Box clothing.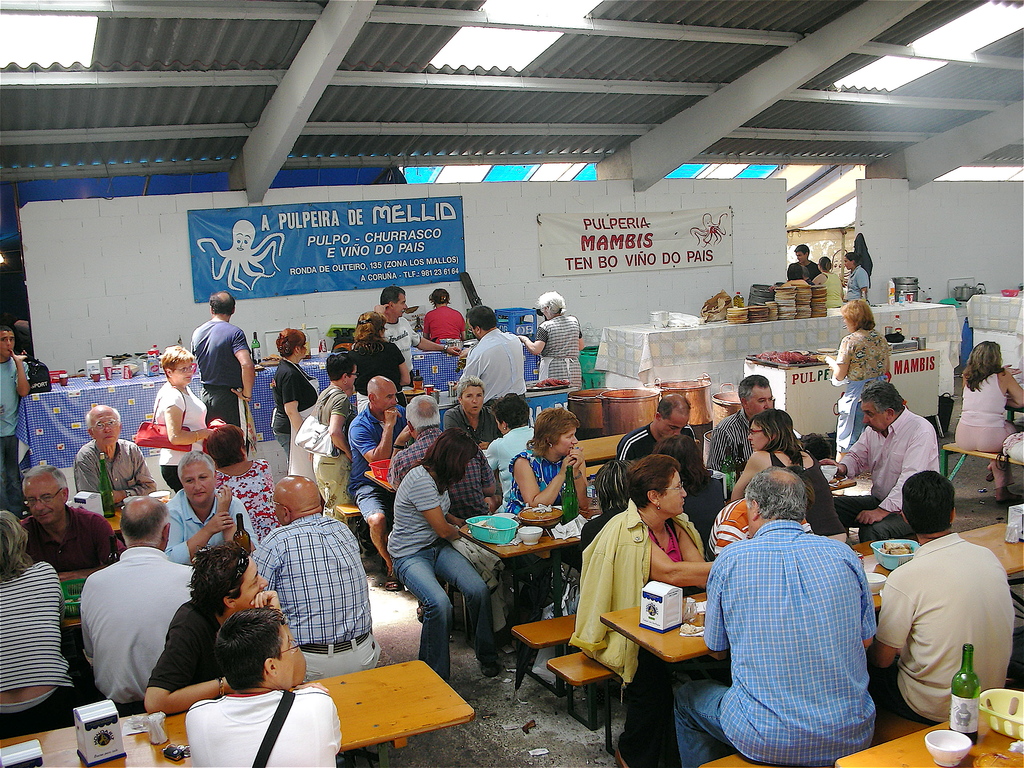
box(817, 264, 842, 307).
